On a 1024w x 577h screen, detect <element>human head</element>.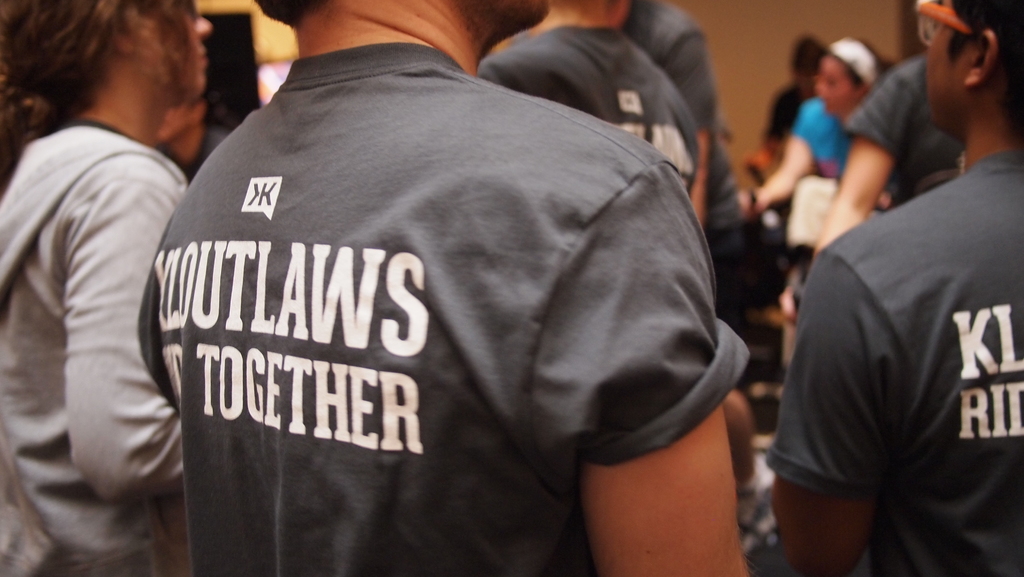
box=[0, 0, 215, 101].
